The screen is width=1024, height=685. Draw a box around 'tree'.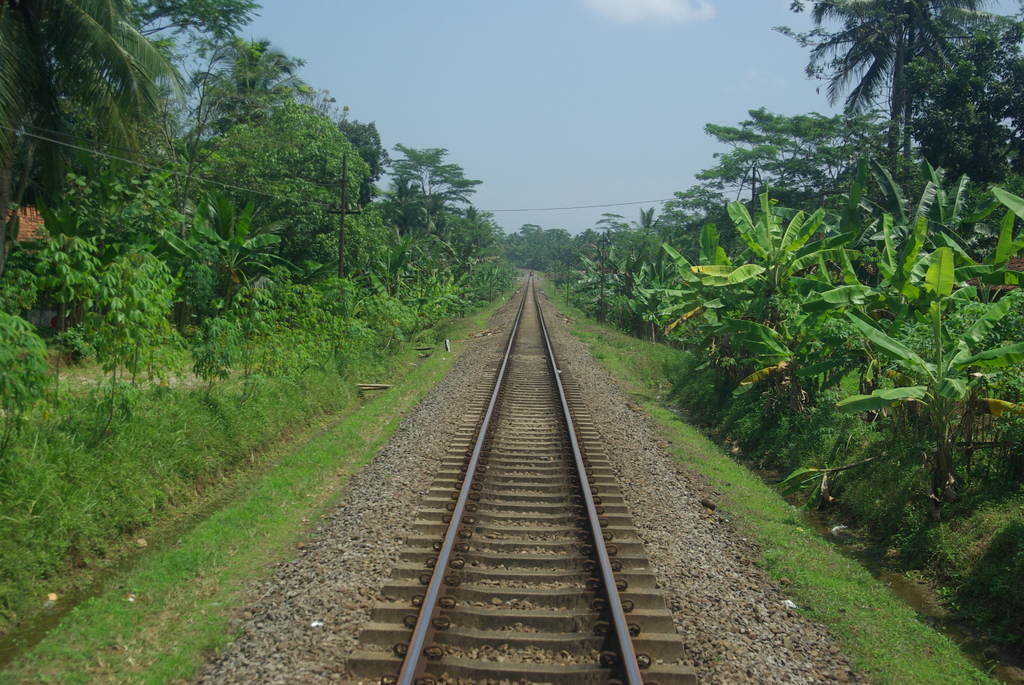
339 125 387 221.
